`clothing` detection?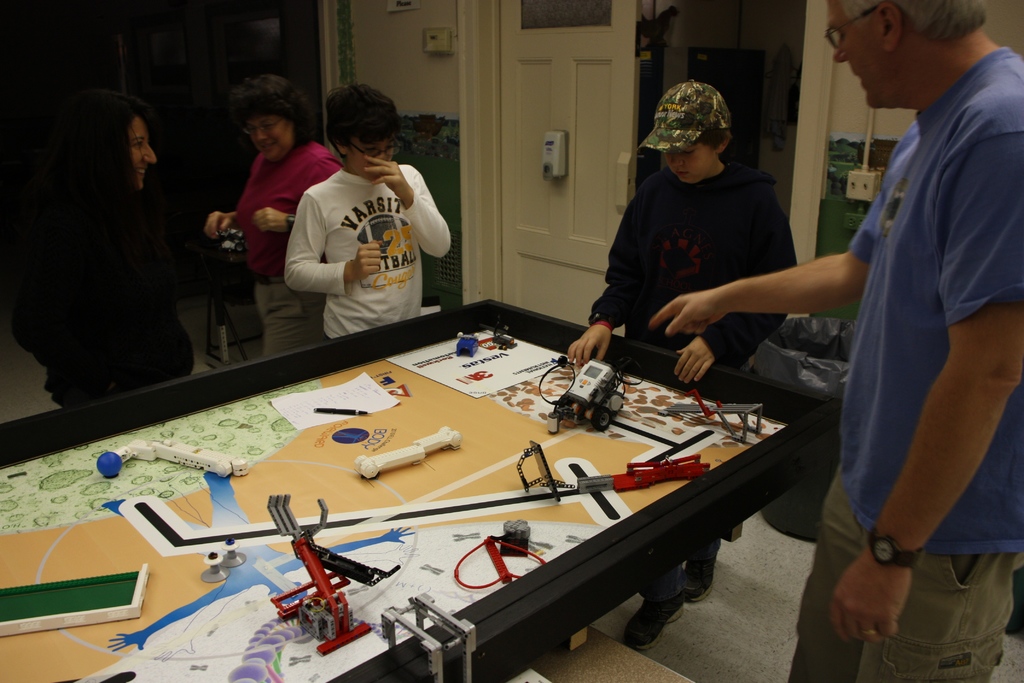
x1=10, y1=190, x2=196, y2=406
